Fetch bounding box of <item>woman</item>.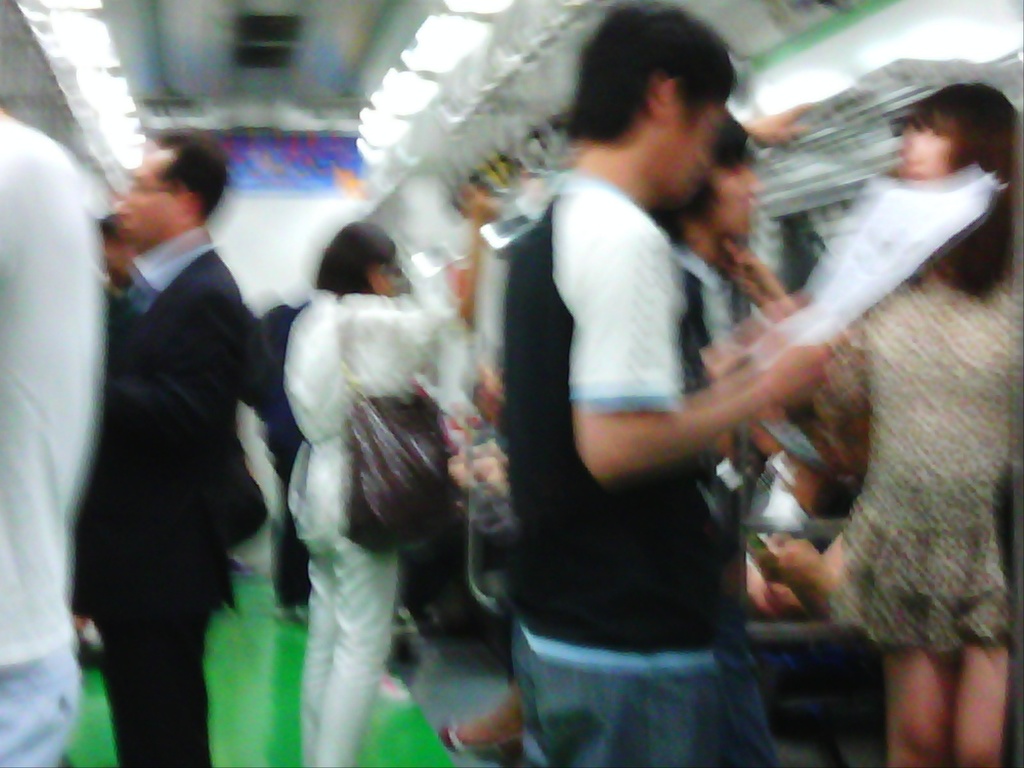
Bbox: <region>742, 81, 1023, 765</region>.
